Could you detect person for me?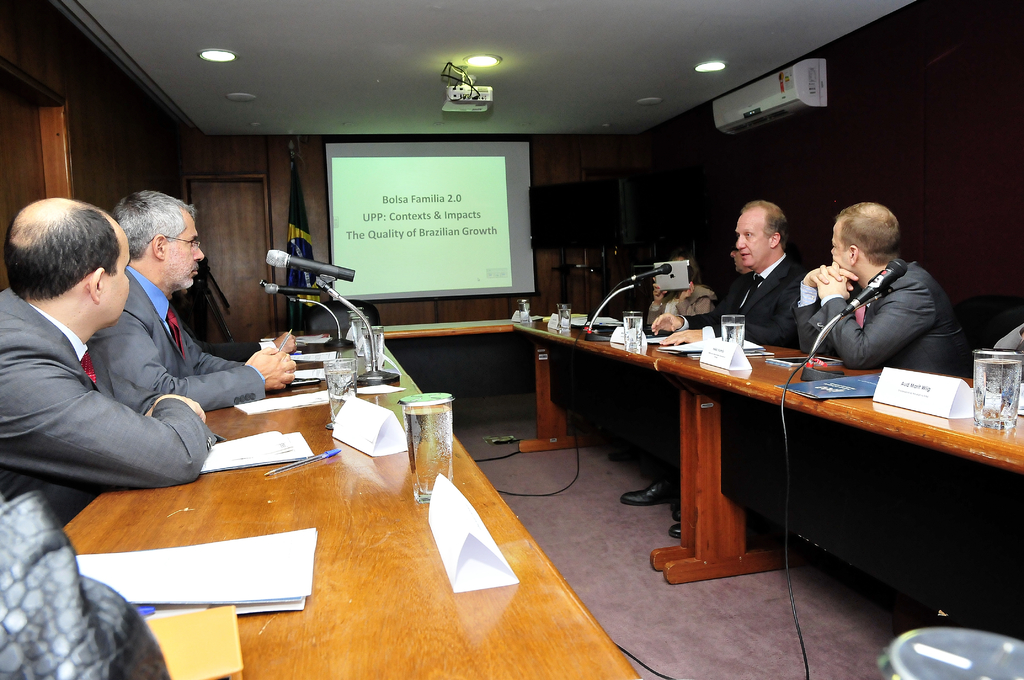
Detection result: (x1=650, y1=243, x2=723, y2=320).
